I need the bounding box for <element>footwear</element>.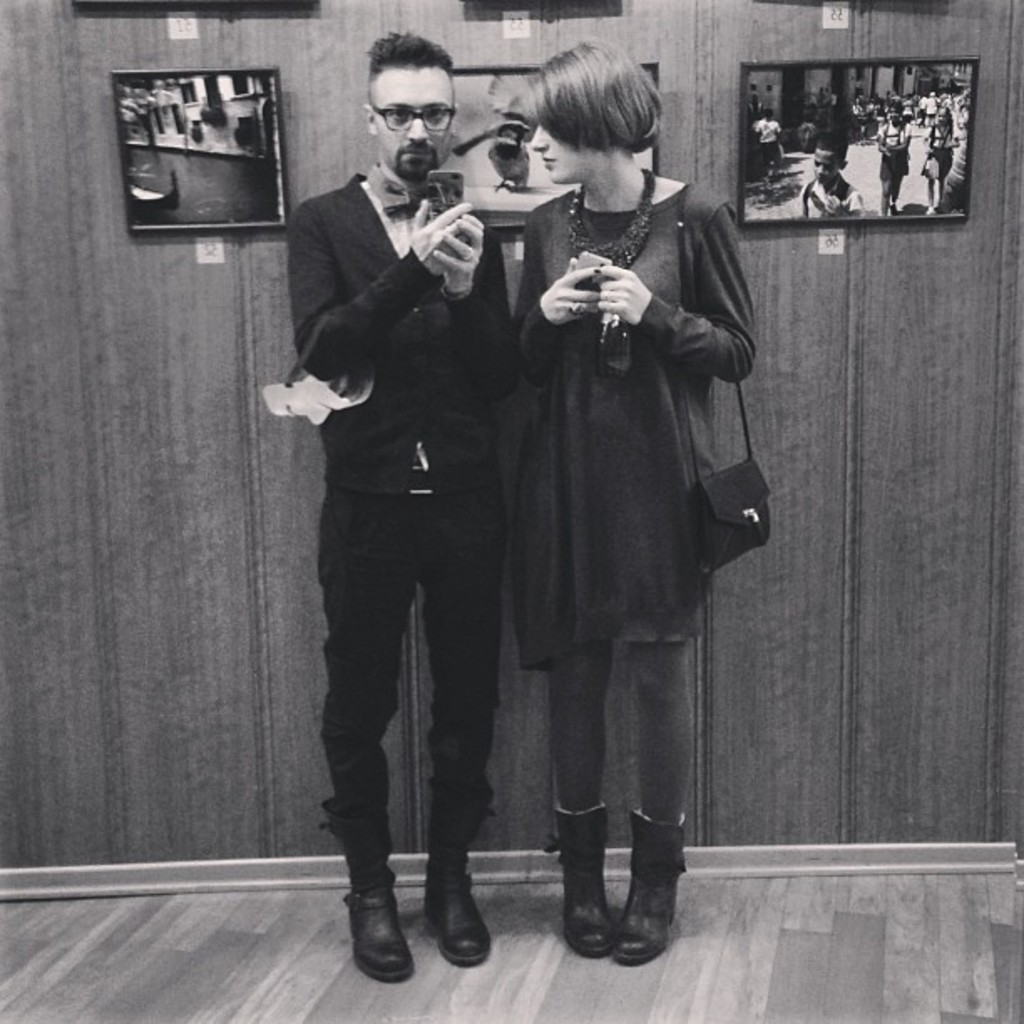
Here it is: <box>535,795,614,954</box>.
